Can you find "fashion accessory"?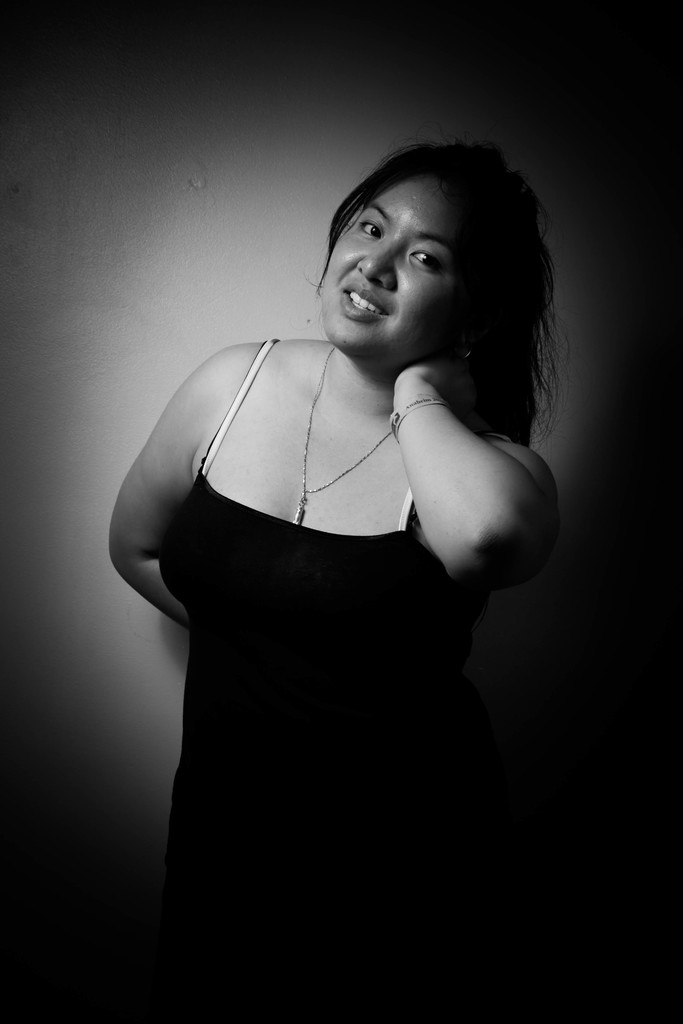
Yes, bounding box: bbox=[293, 344, 400, 526].
